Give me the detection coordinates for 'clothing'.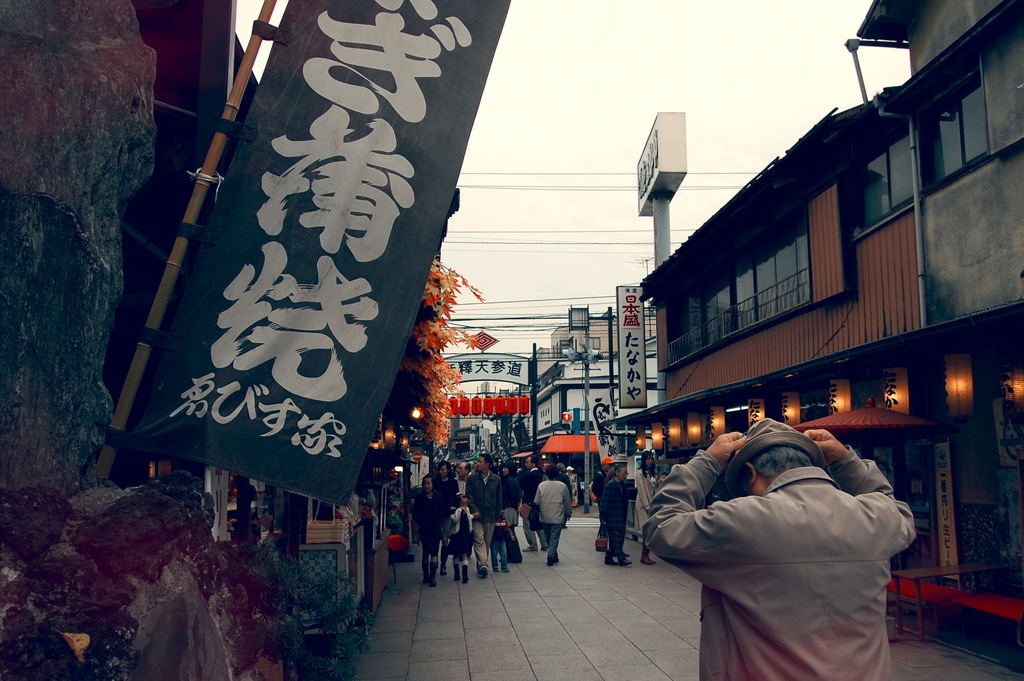
pyautogui.locateOnScreen(409, 486, 445, 581).
